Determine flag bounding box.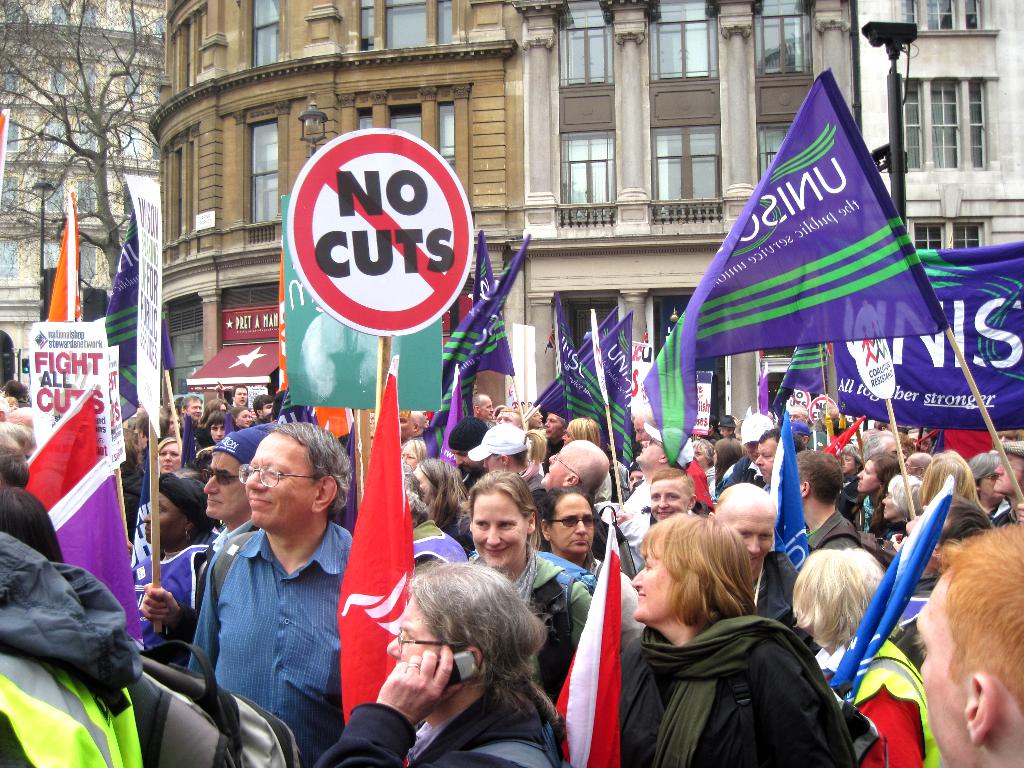
Determined: {"left": 442, "top": 367, "right": 470, "bottom": 482}.
